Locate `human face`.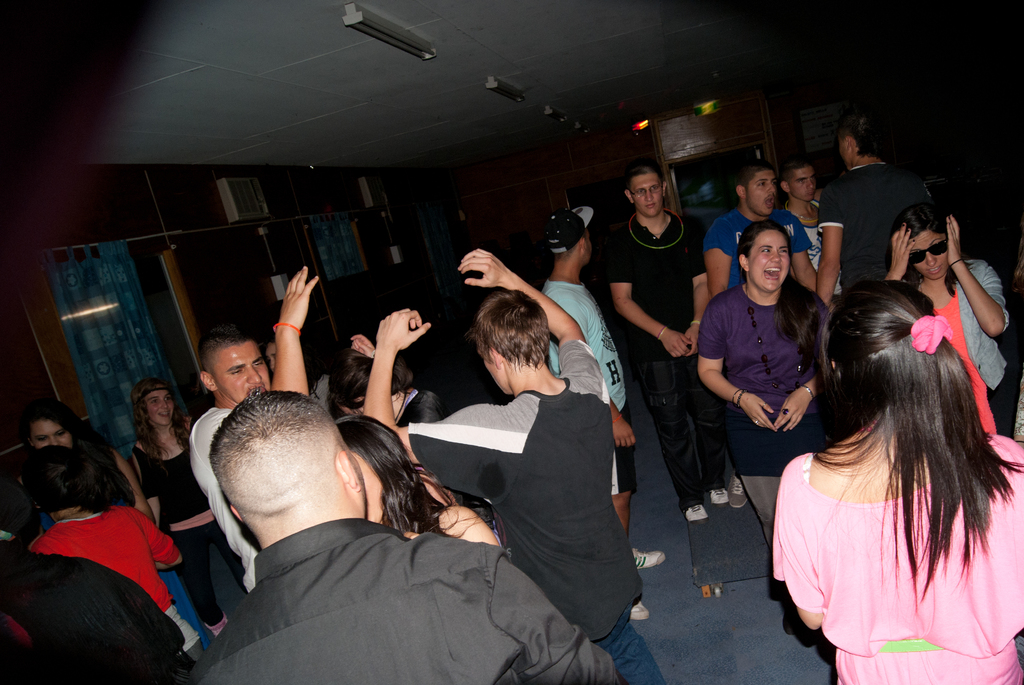
Bounding box: 744/163/775/217.
